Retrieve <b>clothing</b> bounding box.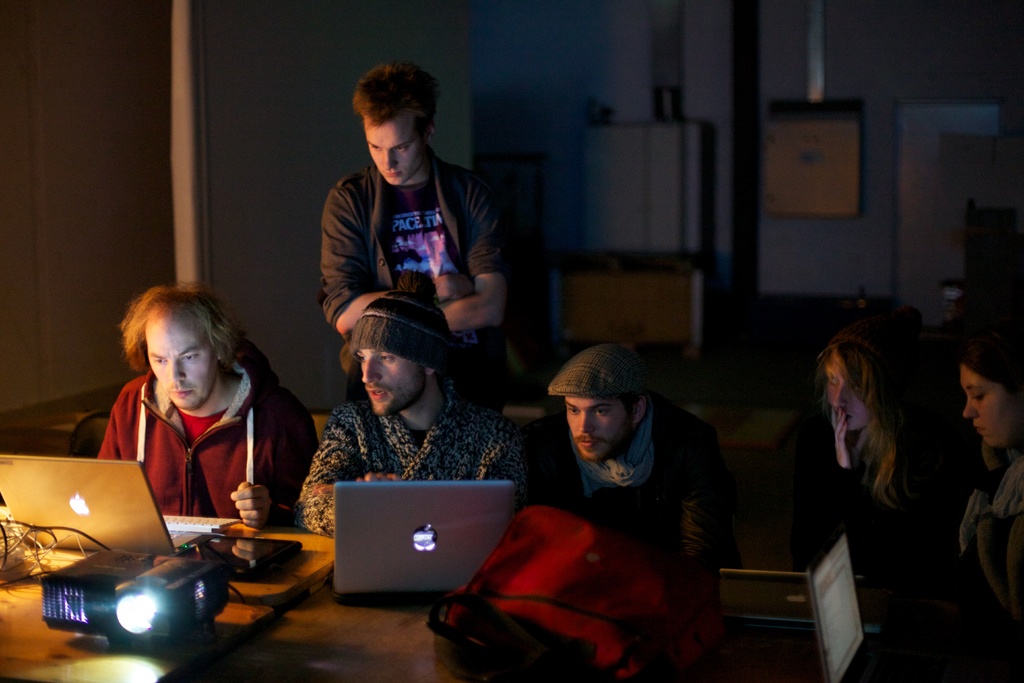
Bounding box: [963,443,1023,639].
